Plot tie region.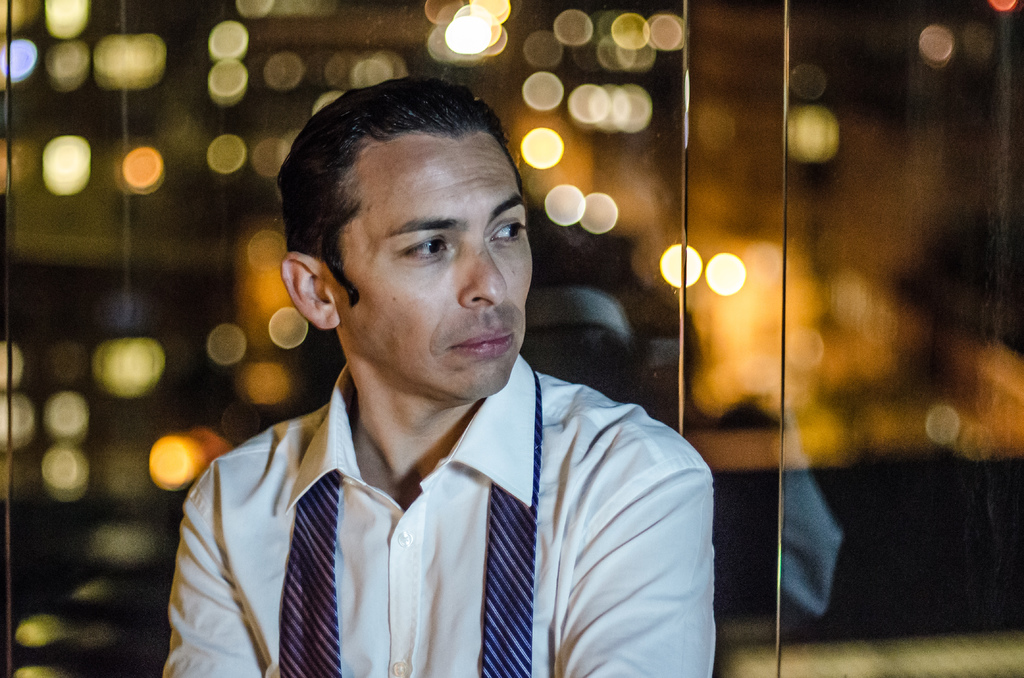
Plotted at 270/377/554/677.
